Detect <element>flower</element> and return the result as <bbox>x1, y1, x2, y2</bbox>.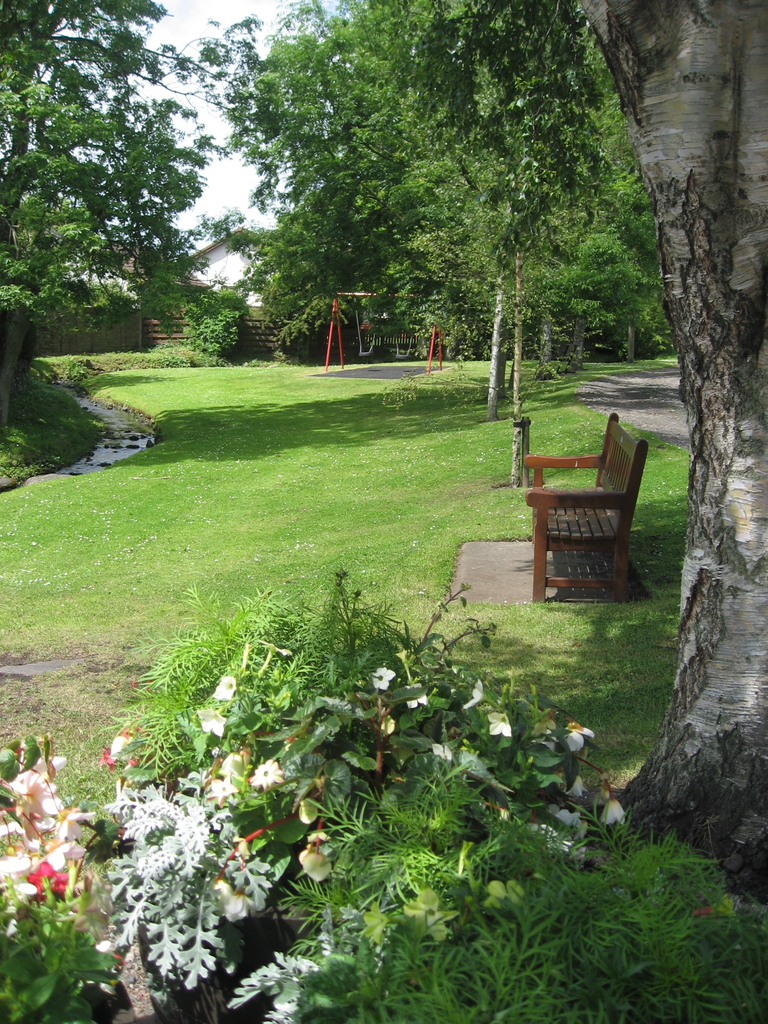
<bbox>216, 666, 237, 705</bbox>.
